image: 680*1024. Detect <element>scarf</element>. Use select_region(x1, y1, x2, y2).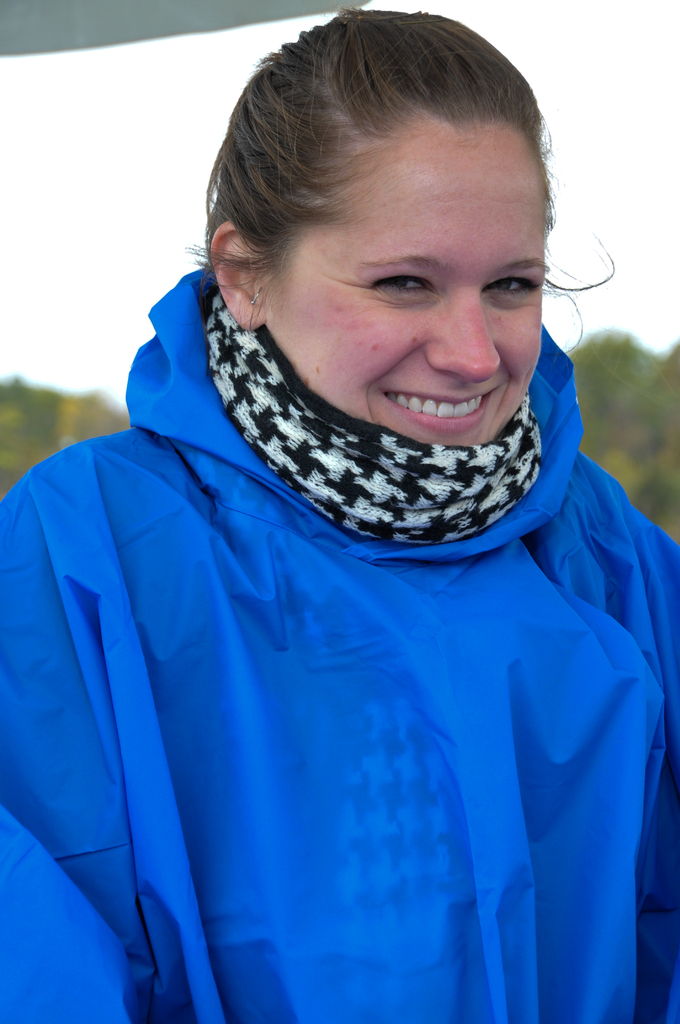
select_region(197, 293, 555, 543).
